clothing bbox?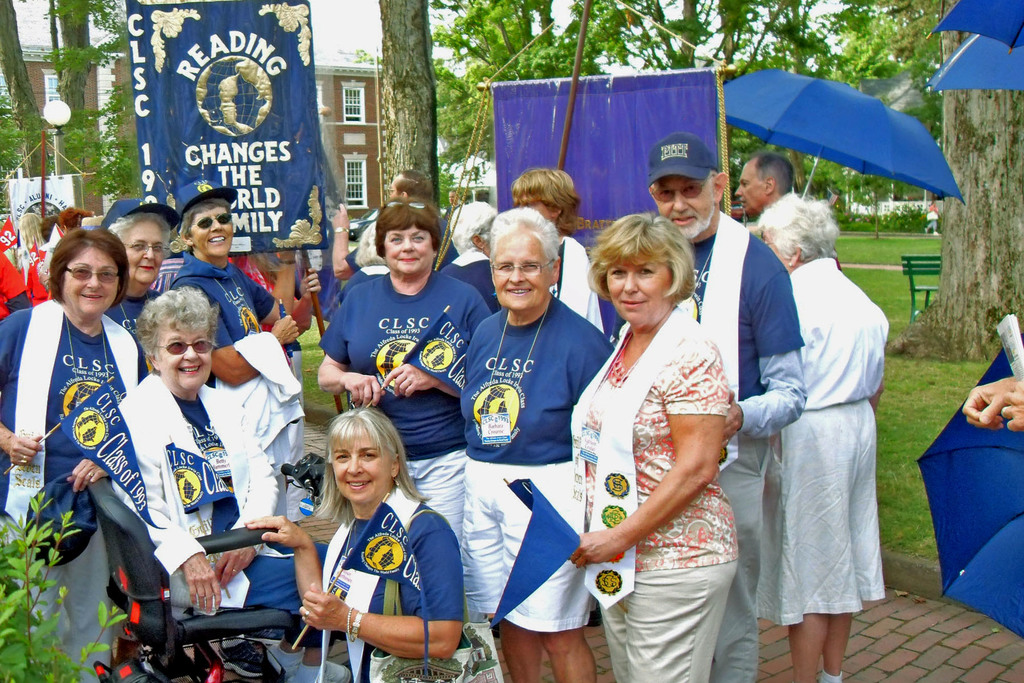
x1=192 y1=336 x2=300 y2=425
